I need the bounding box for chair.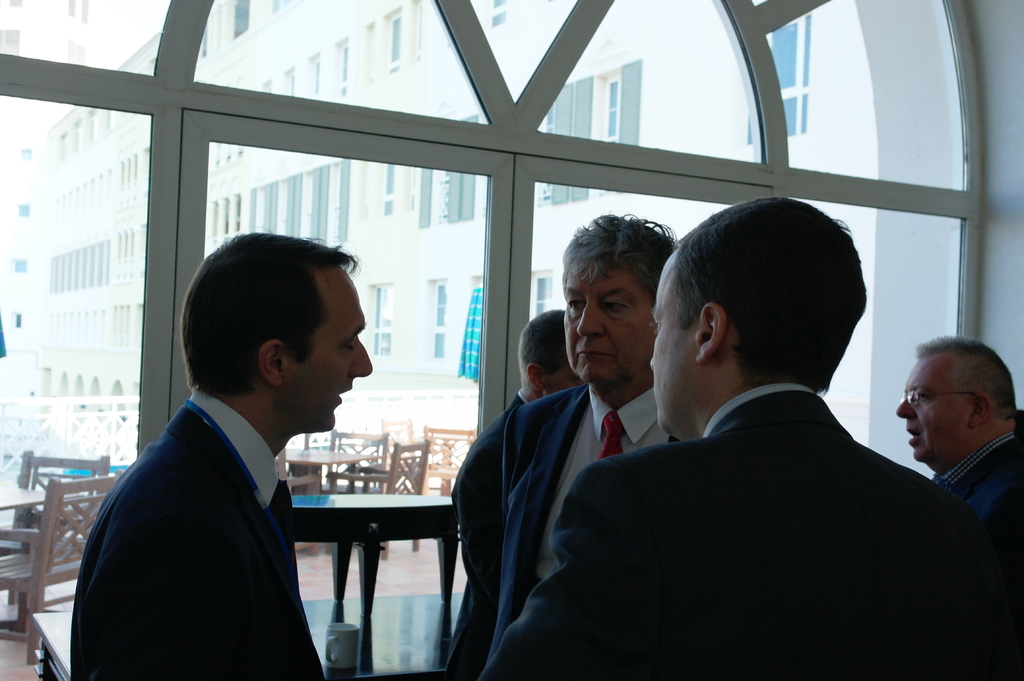
Here it is: x1=8 y1=442 x2=116 y2=554.
